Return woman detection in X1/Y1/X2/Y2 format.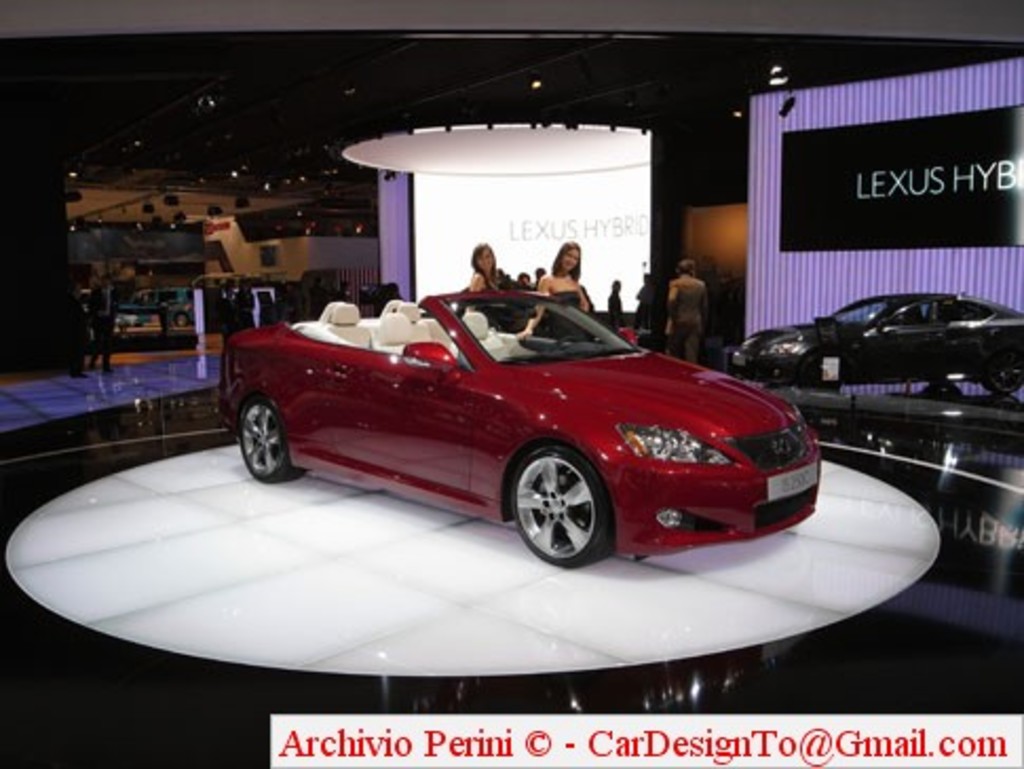
536/230/598/321.
